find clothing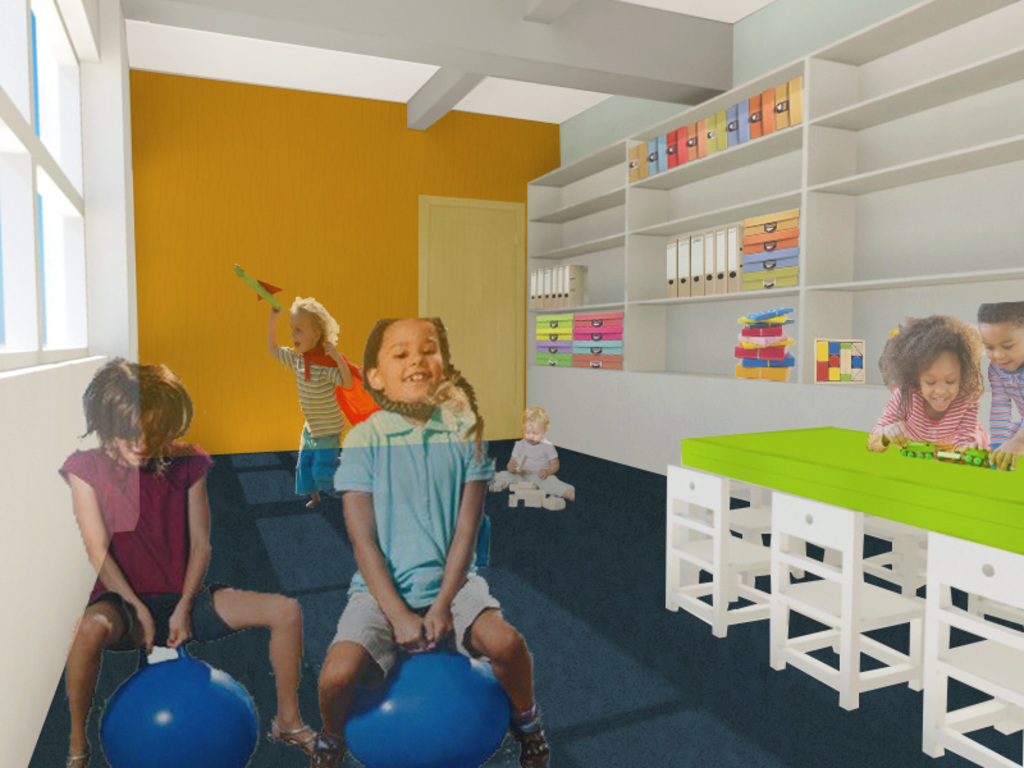
region(279, 349, 355, 513)
